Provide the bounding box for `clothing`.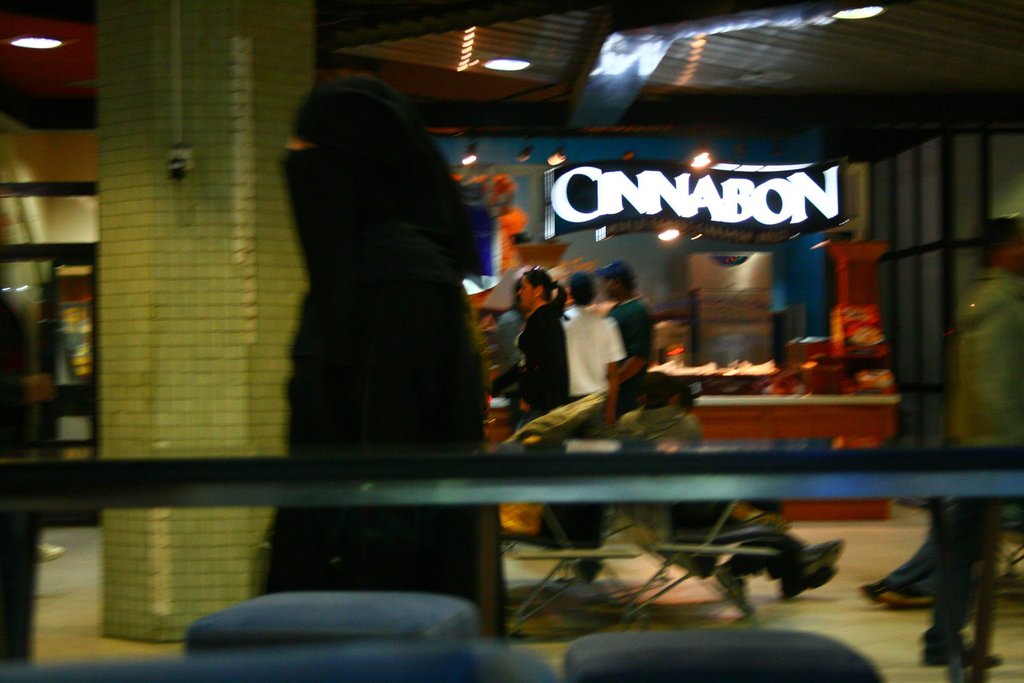
Rect(559, 301, 627, 400).
